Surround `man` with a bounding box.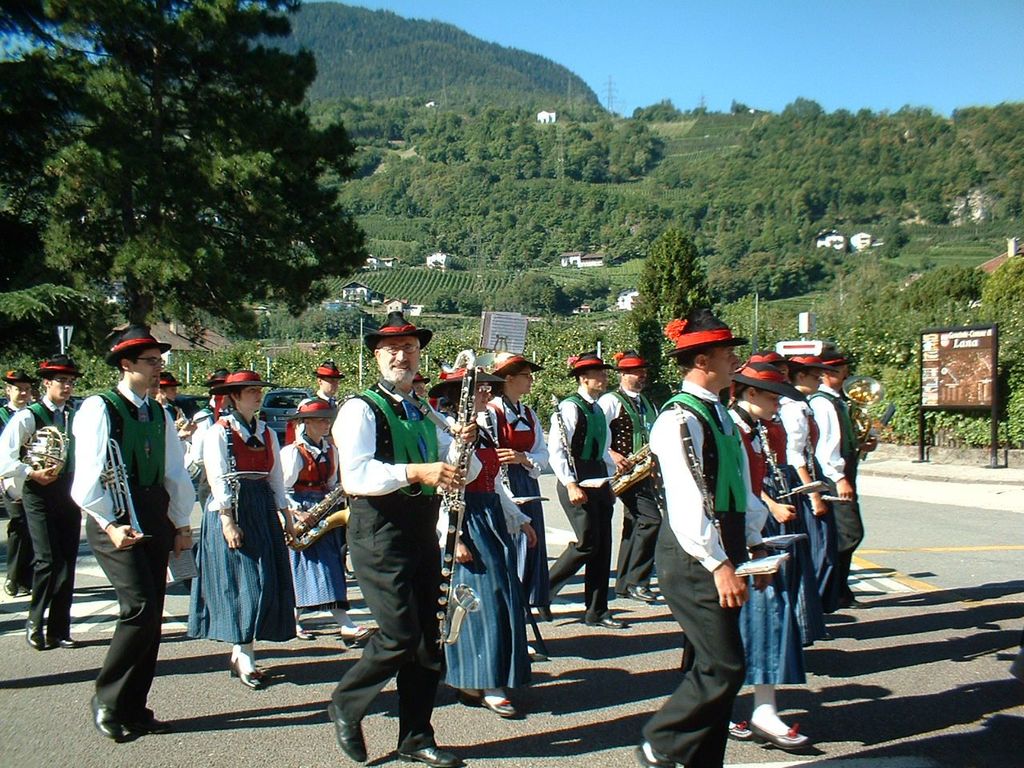
Rect(536, 350, 630, 634).
